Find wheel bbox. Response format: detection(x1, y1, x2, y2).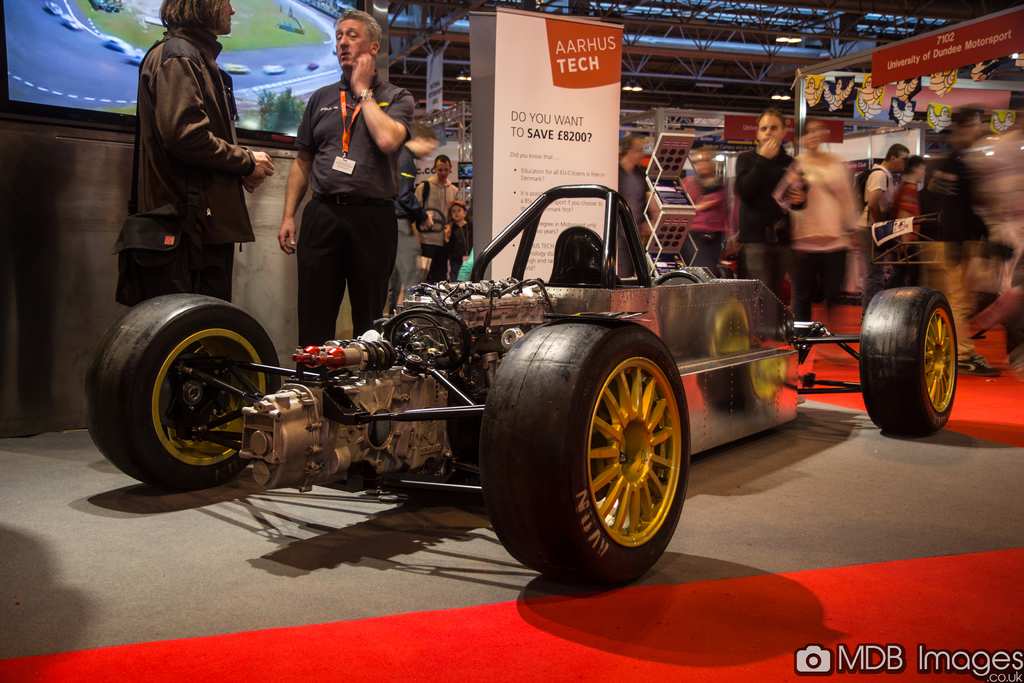
detection(97, 292, 278, 481).
